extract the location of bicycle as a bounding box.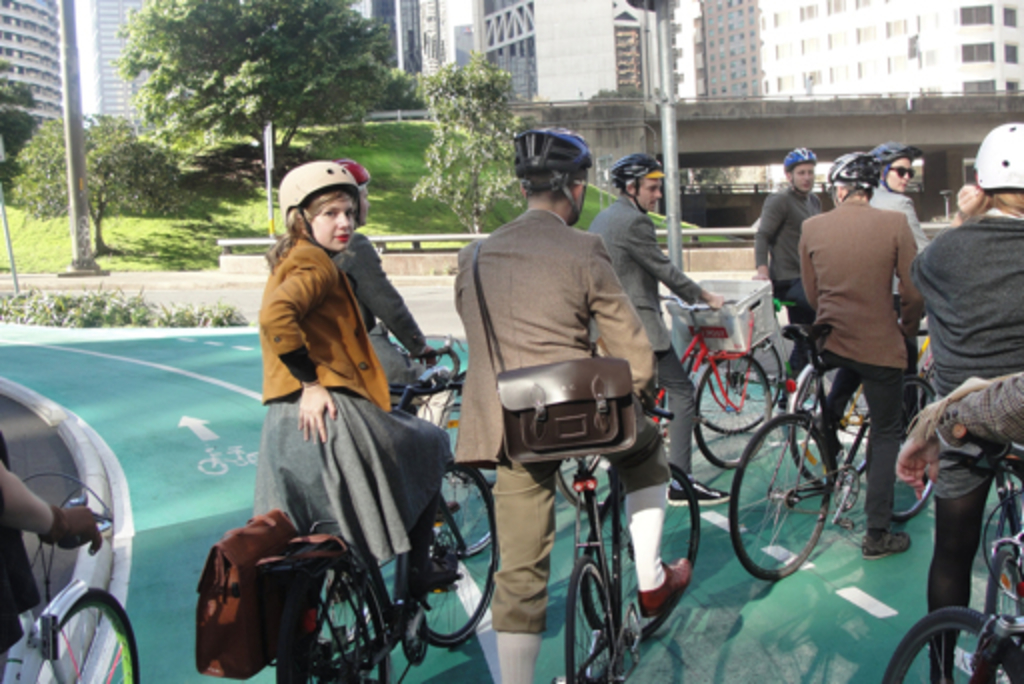
Rect(792, 340, 954, 484).
